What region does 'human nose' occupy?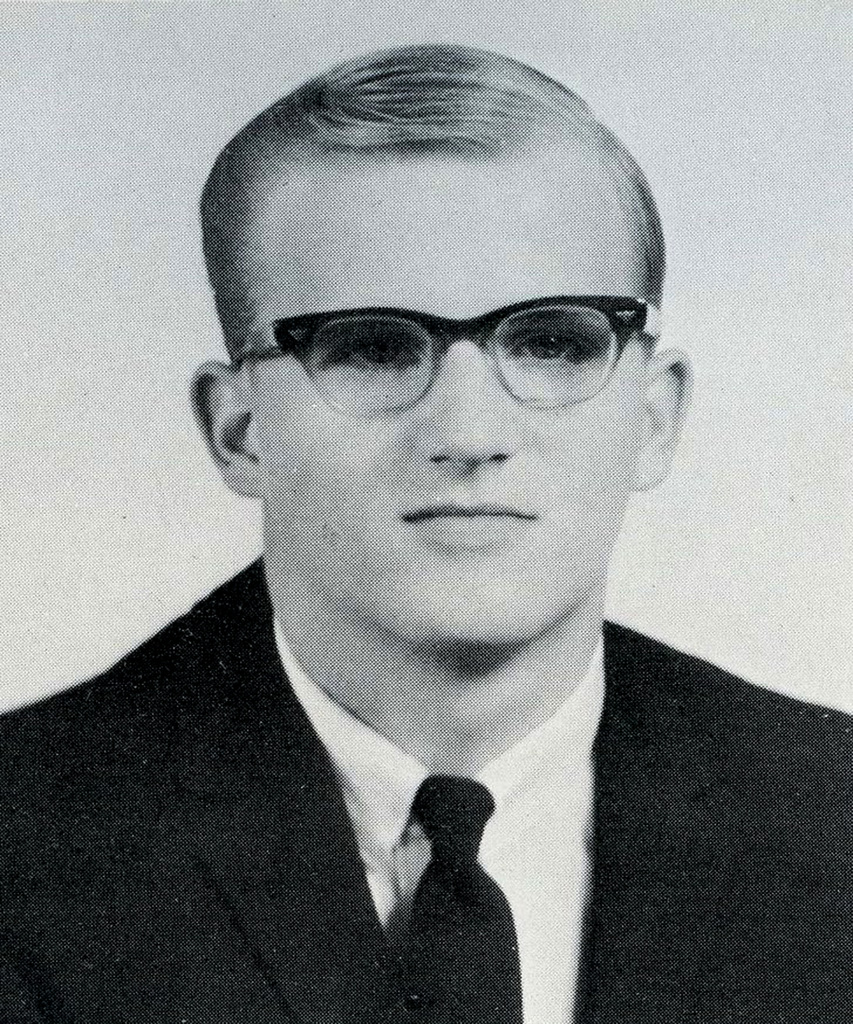
<bbox>424, 337, 513, 471</bbox>.
